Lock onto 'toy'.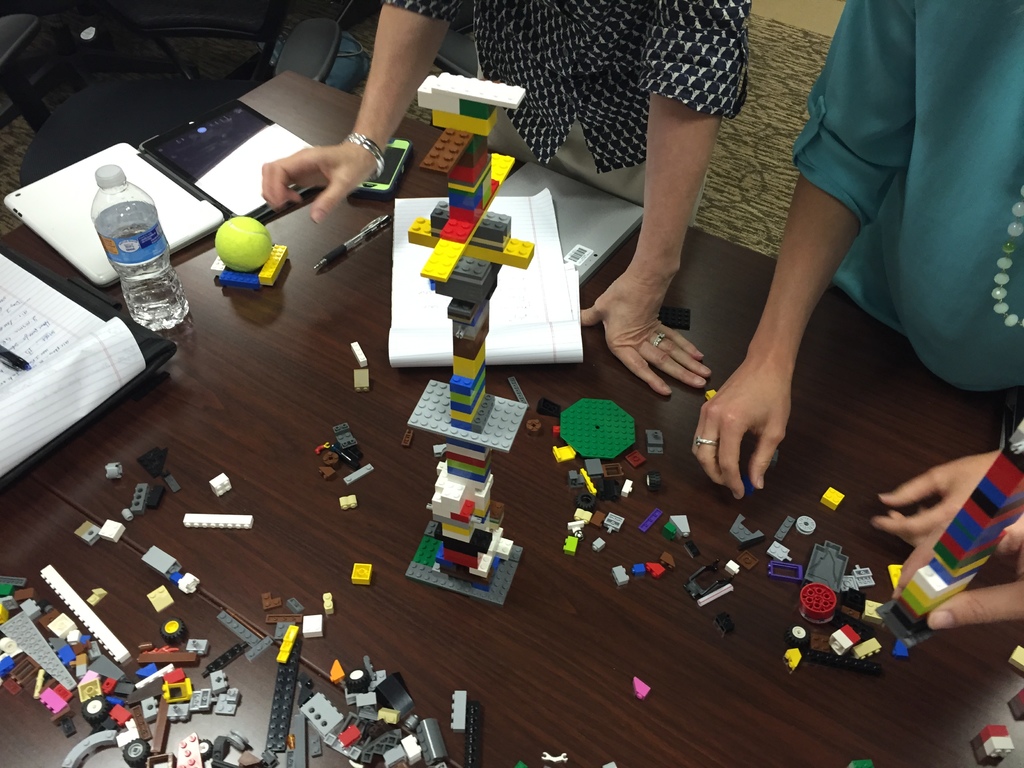
Locked: l=727, t=513, r=769, b=545.
